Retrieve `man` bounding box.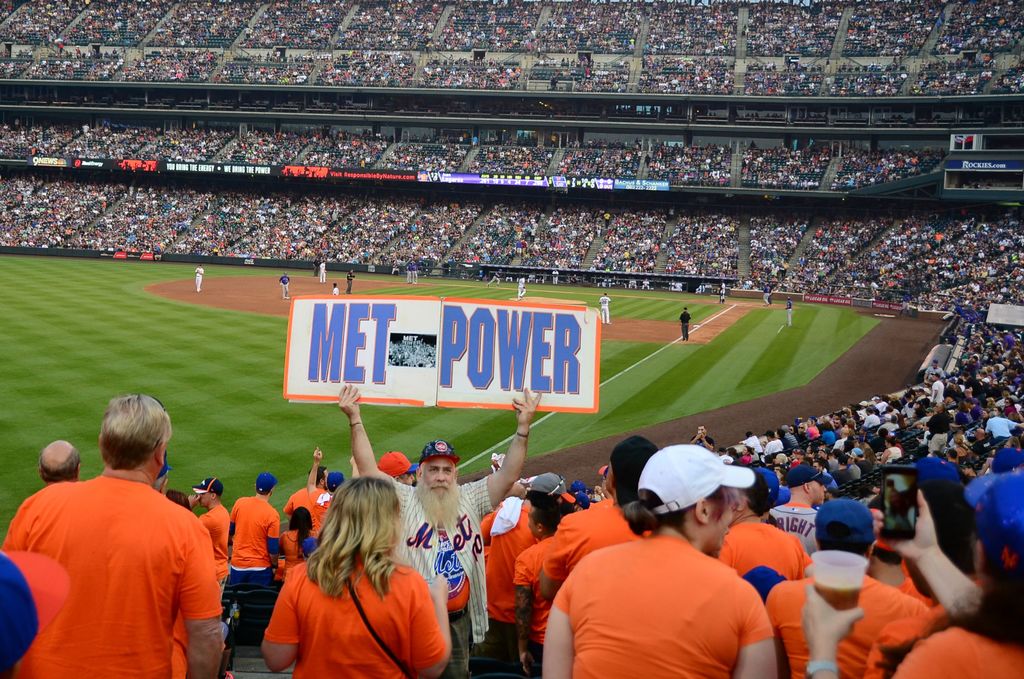
Bounding box: [8,401,236,678].
